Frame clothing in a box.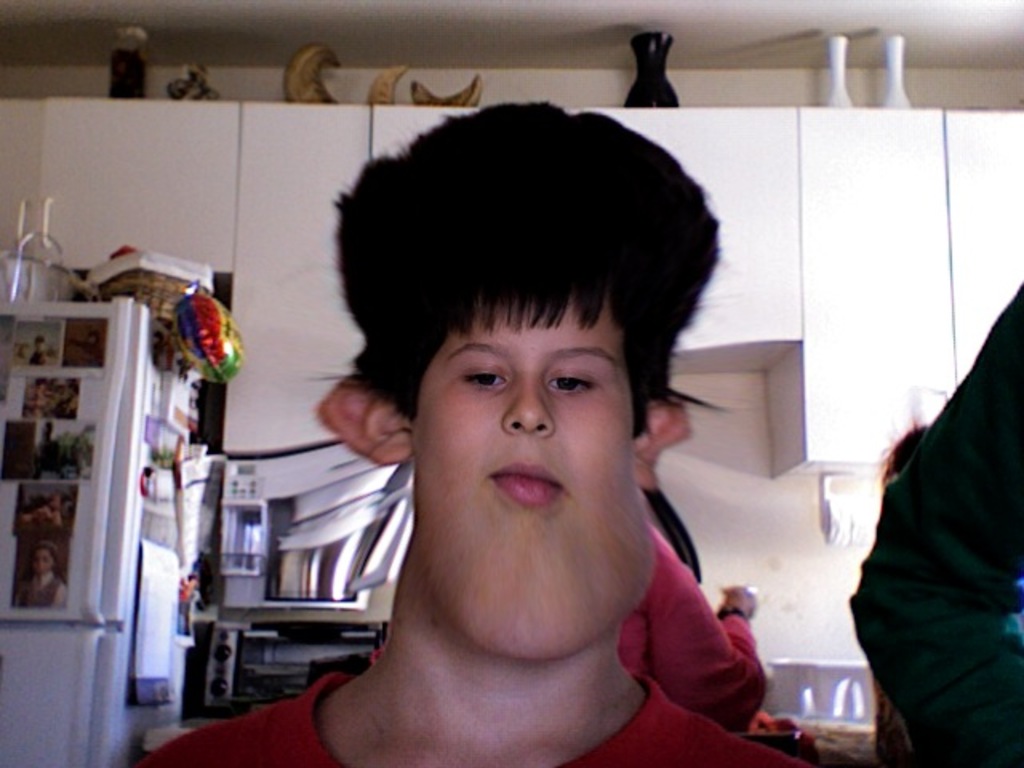
x1=160 y1=664 x2=829 y2=766.
